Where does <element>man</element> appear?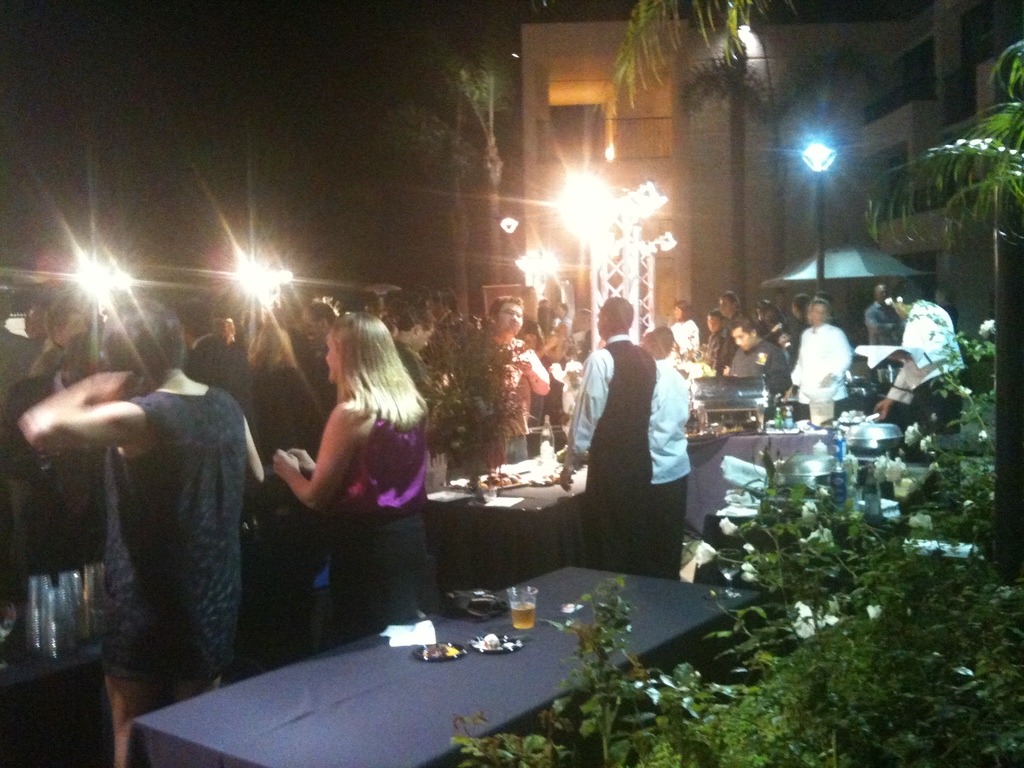
Appears at BBox(563, 295, 659, 573).
